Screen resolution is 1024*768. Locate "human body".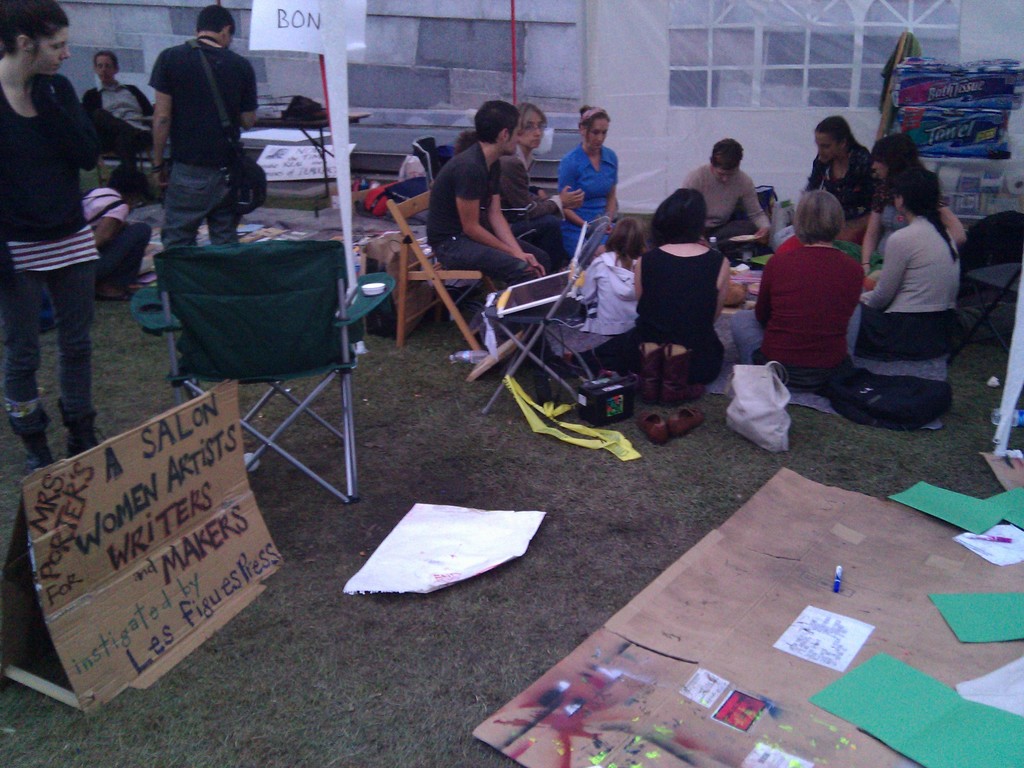
bbox=[493, 100, 584, 266].
